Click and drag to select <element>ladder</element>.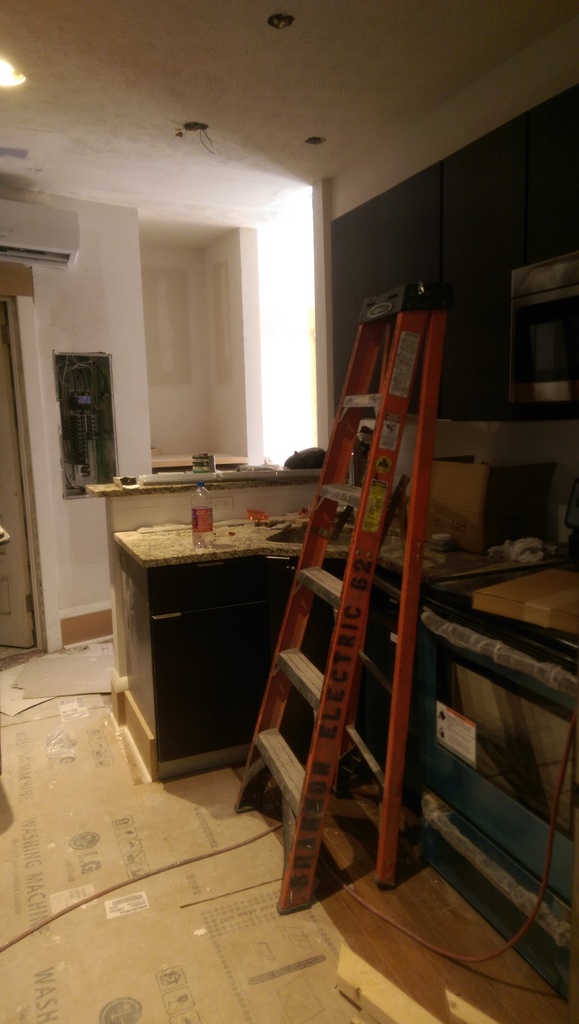
Selection: {"x1": 231, "y1": 273, "x2": 434, "y2": 915}.
